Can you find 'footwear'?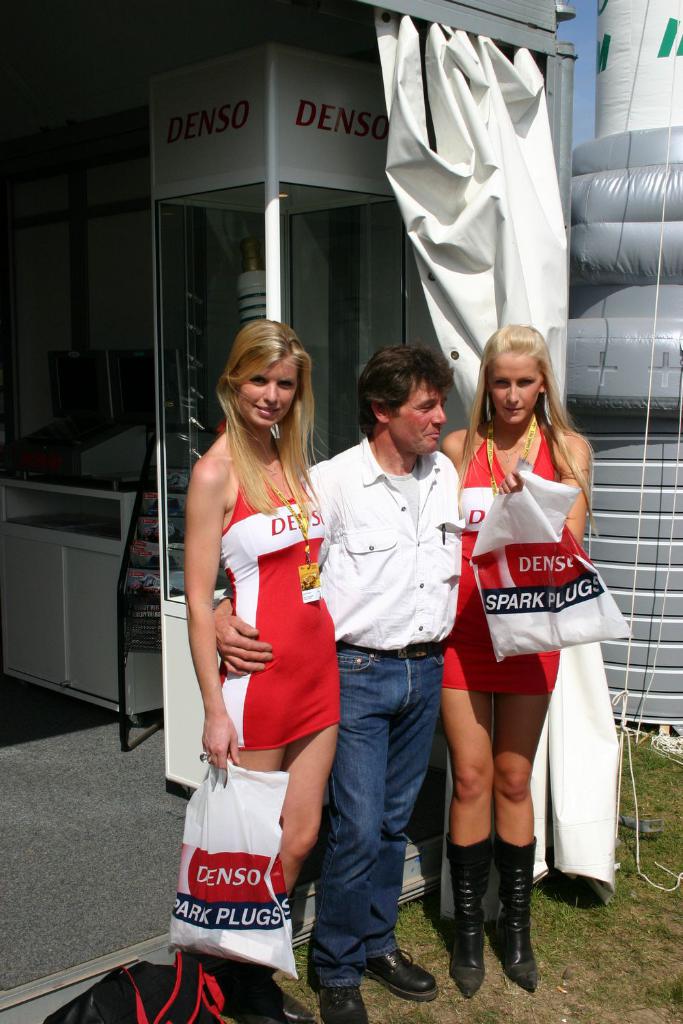
Yes, bounding box: (left=360, top=950, right=437, bottom=1004).
